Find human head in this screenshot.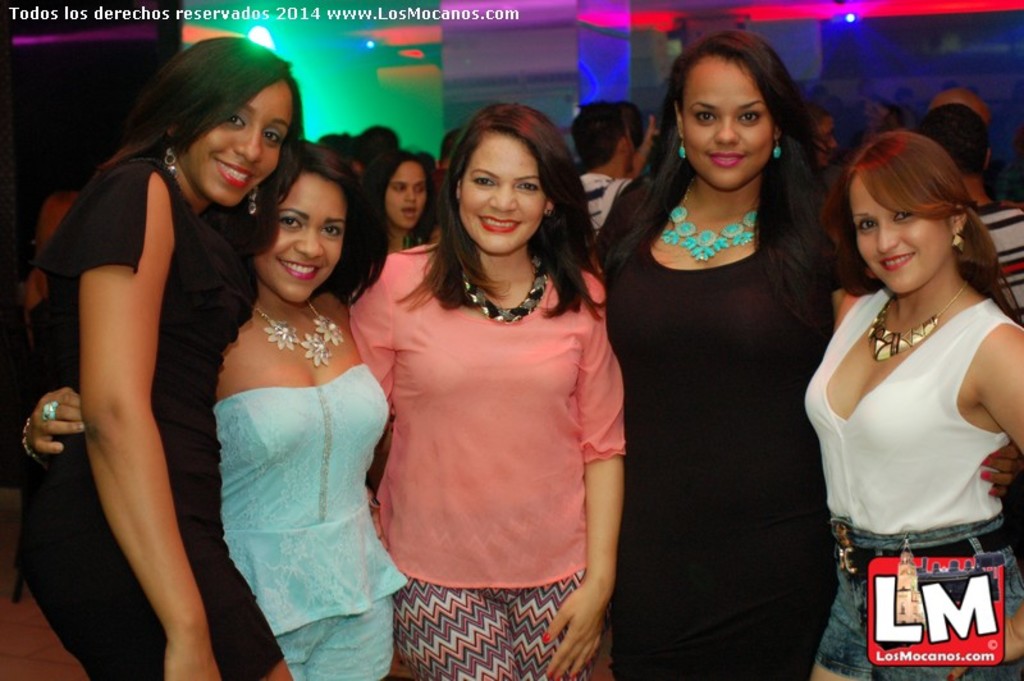
The bounding box for human head is [x1=914, y1=101, x2=989, y2=180].
